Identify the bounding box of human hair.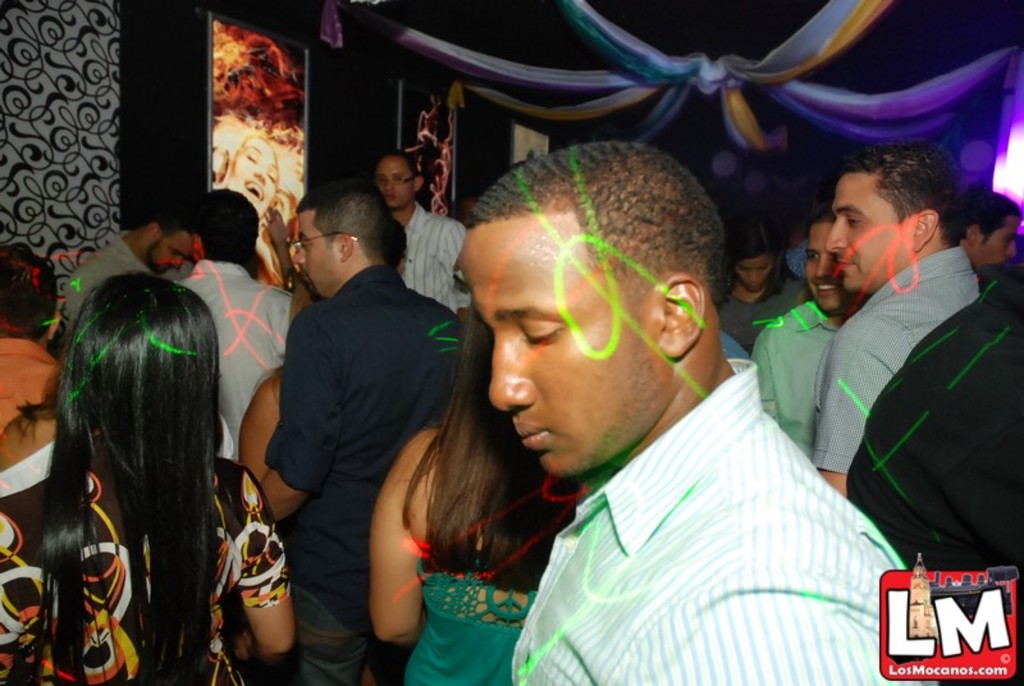
398,303,585,599.
